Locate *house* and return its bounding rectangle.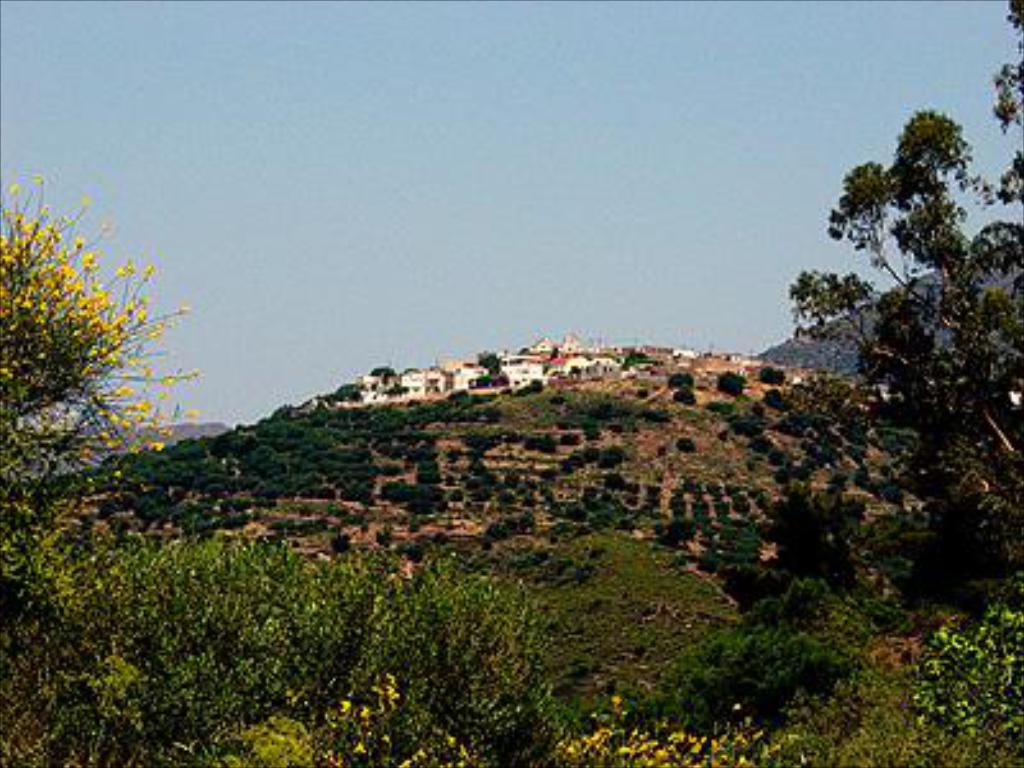
x1=548, y1=335, x2=596, y2=356.
